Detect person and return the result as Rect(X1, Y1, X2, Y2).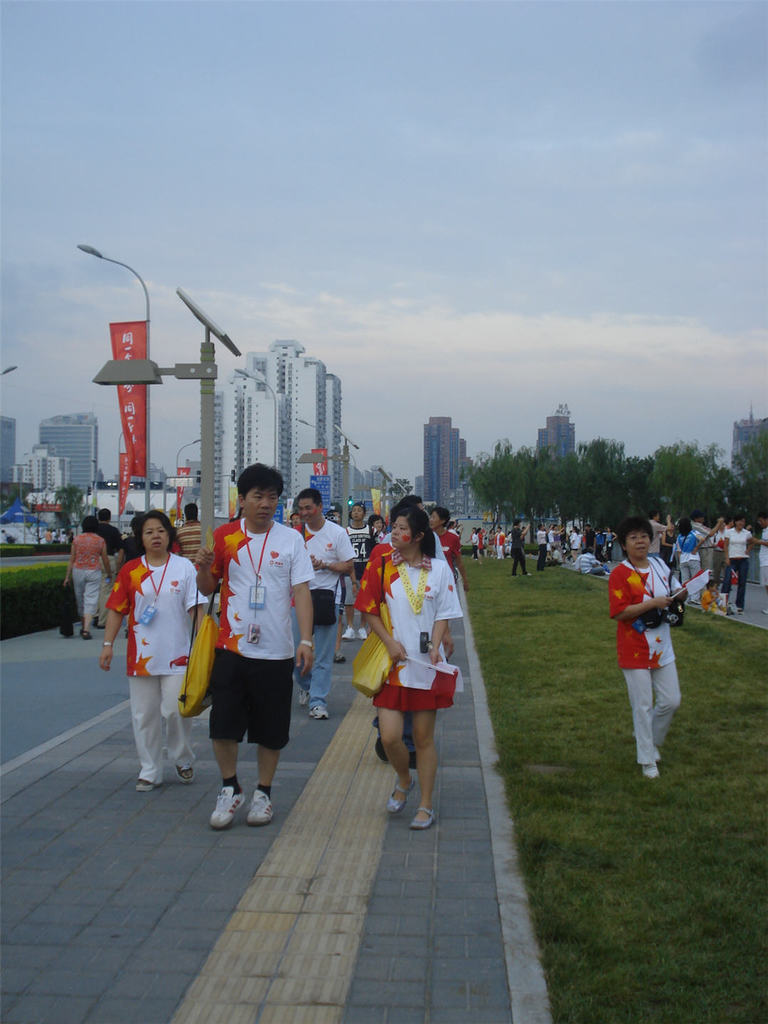
Rect(505, 513, 531, 581).
